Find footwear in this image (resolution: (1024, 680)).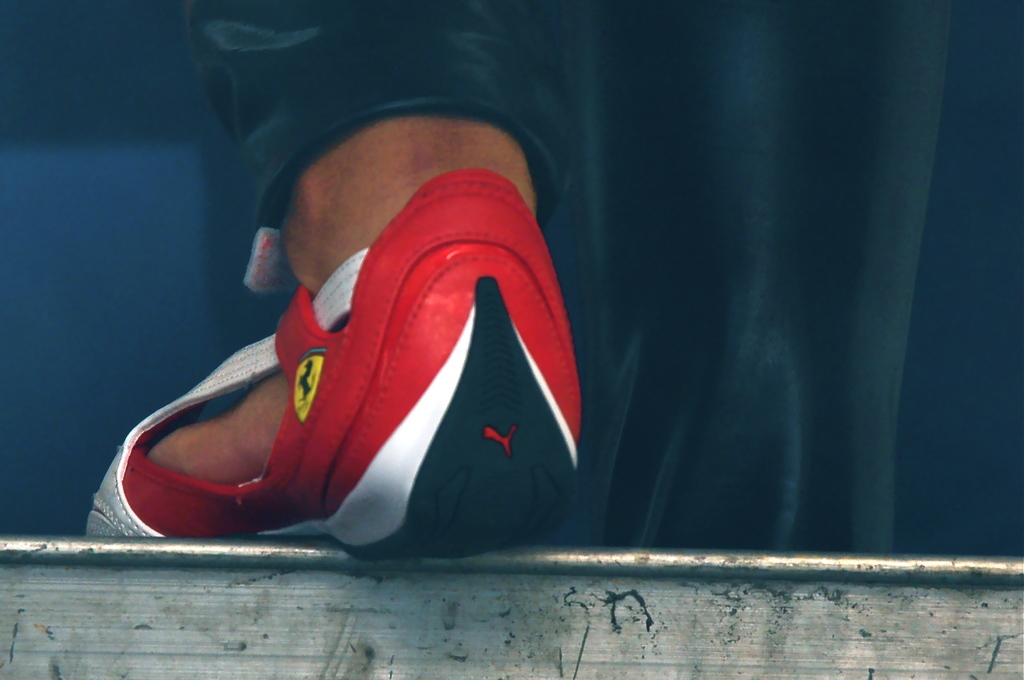
detection(76, 166, 587, 569).
